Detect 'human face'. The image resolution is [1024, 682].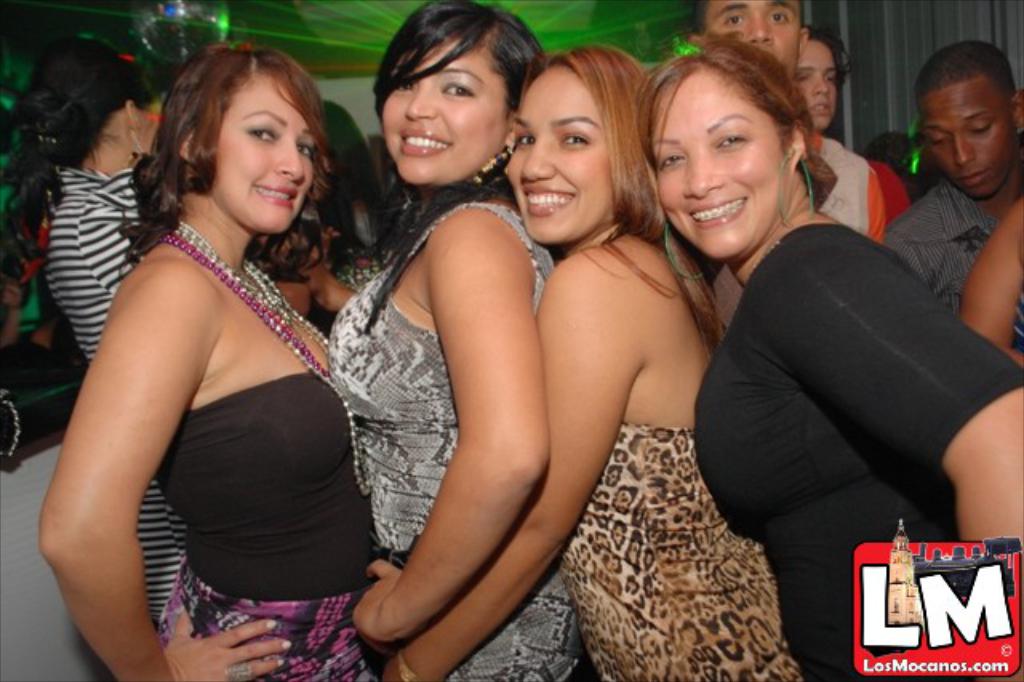
504 61 610 242.
